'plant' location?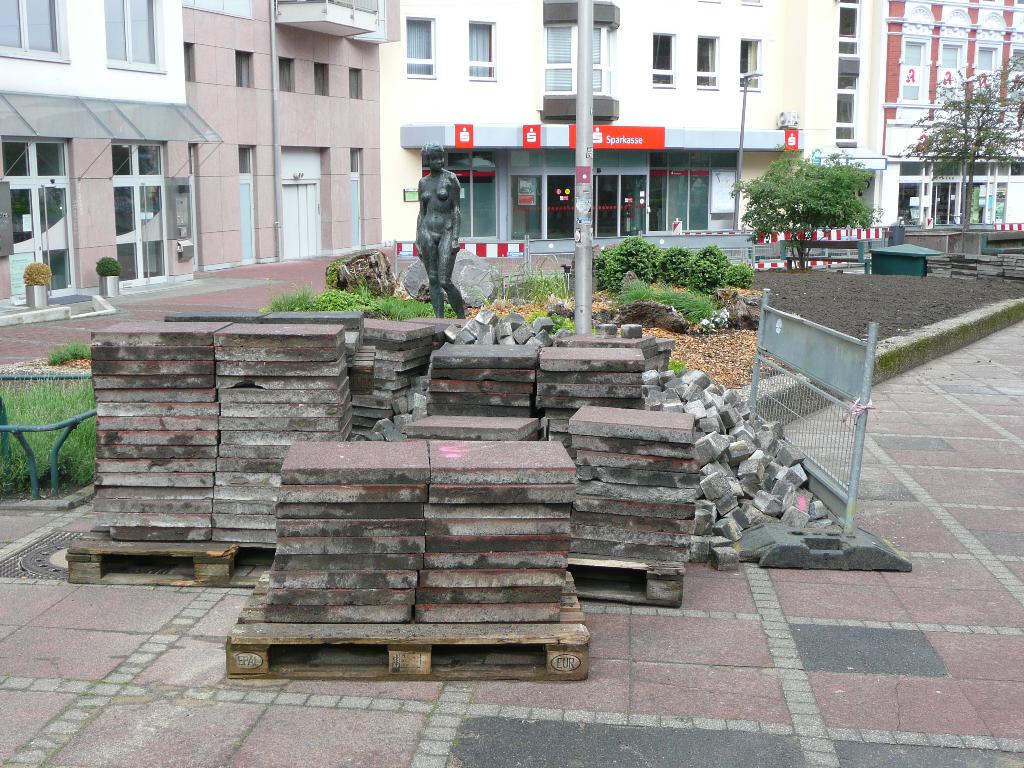
rect(723, 260, 757, 289)
